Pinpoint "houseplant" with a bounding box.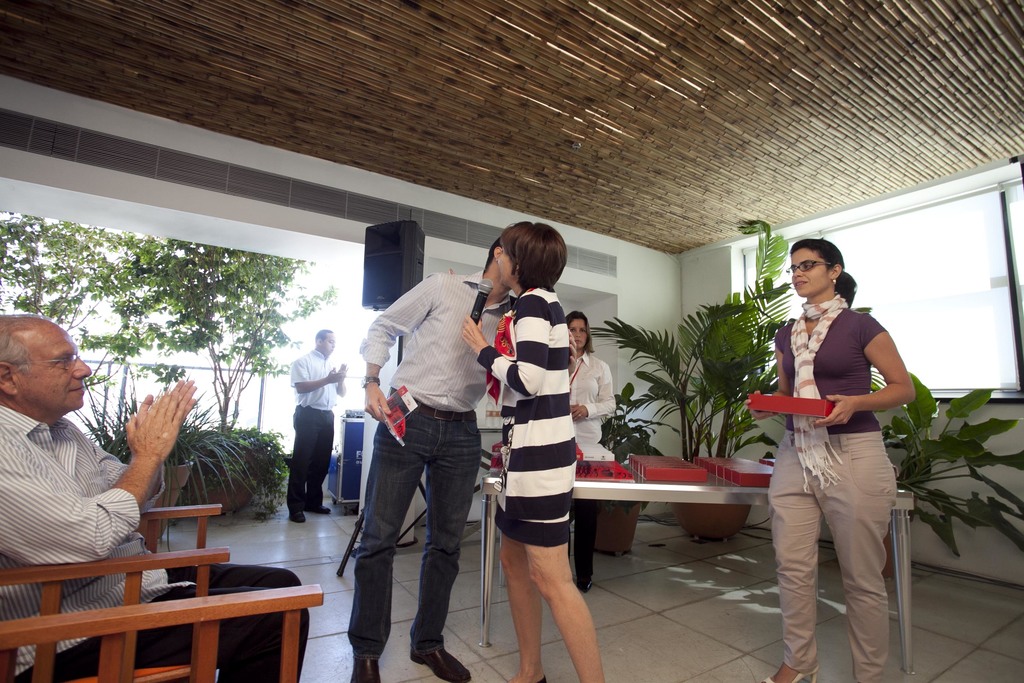
(left=860, top=363, right=1023, bottom=577).
